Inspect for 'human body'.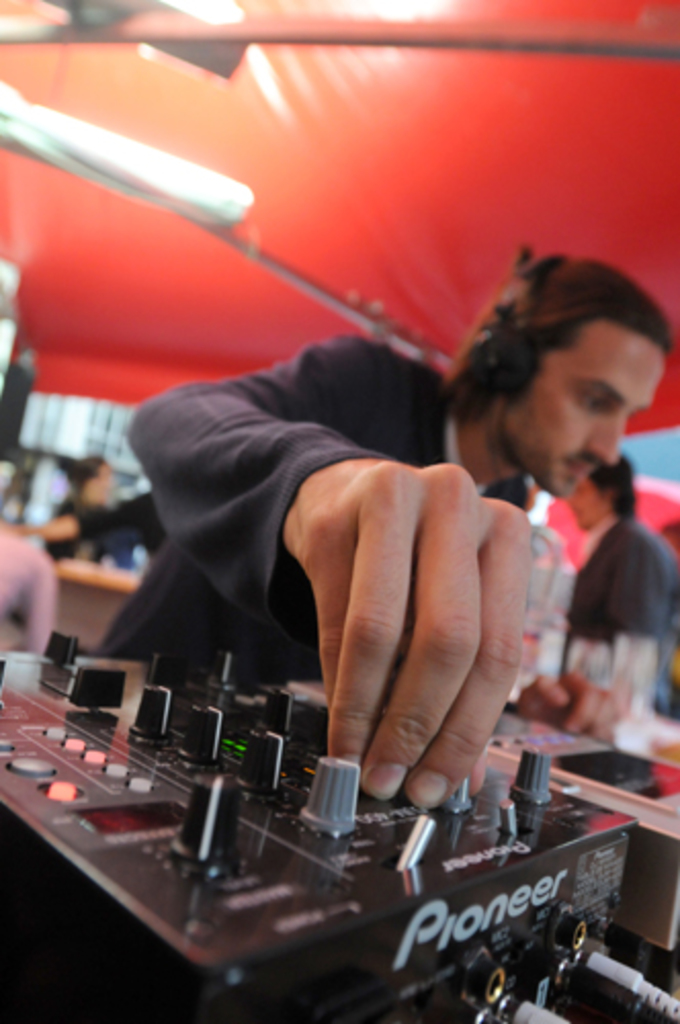
Inspection: 586,459,676,657.
